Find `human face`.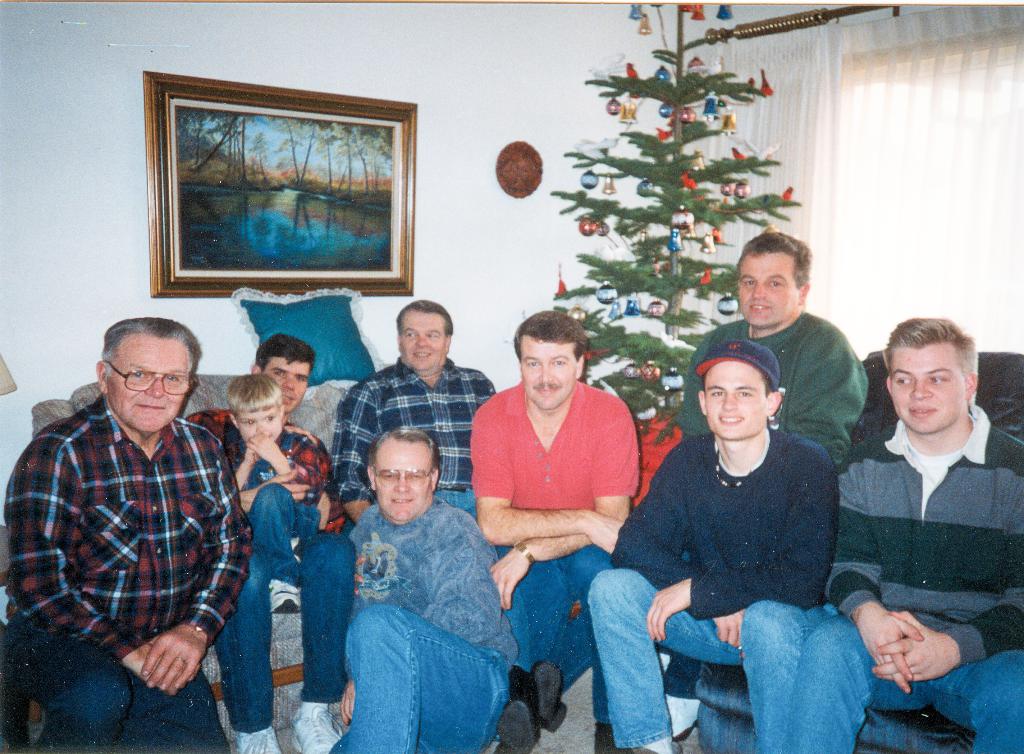
<bbox>110, 336, 189, 432</bbox>.
